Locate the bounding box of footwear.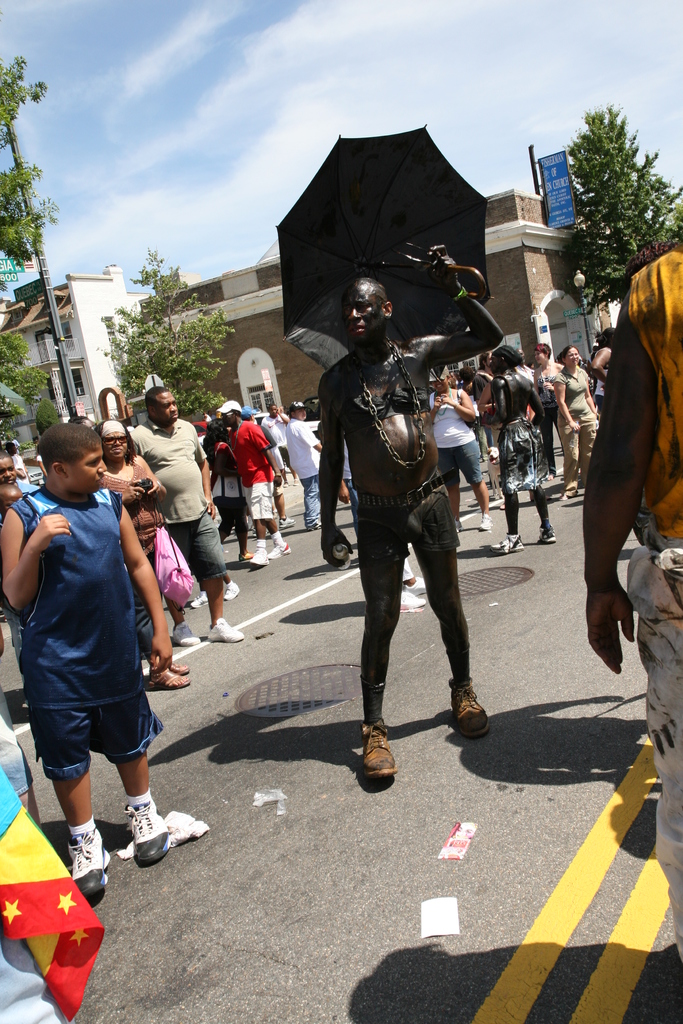
Bounding box: x1=265, y1=538, x2=294, y2=556.
